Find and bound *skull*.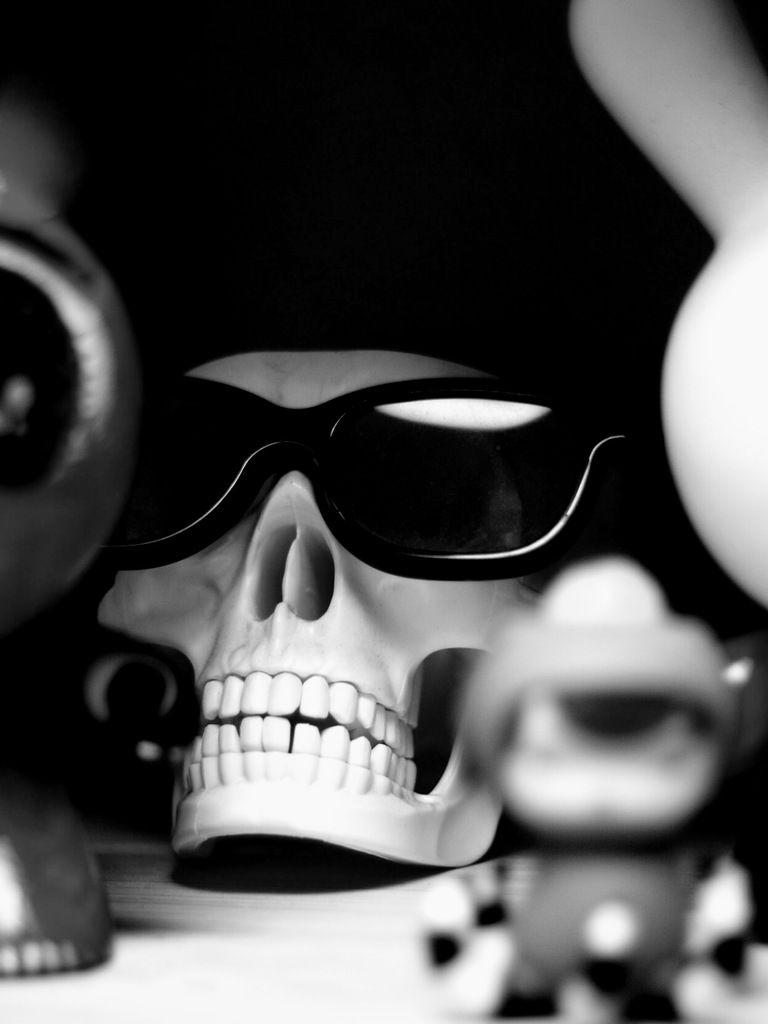
Bound: <region>94, 347, 544, 866</region>.
